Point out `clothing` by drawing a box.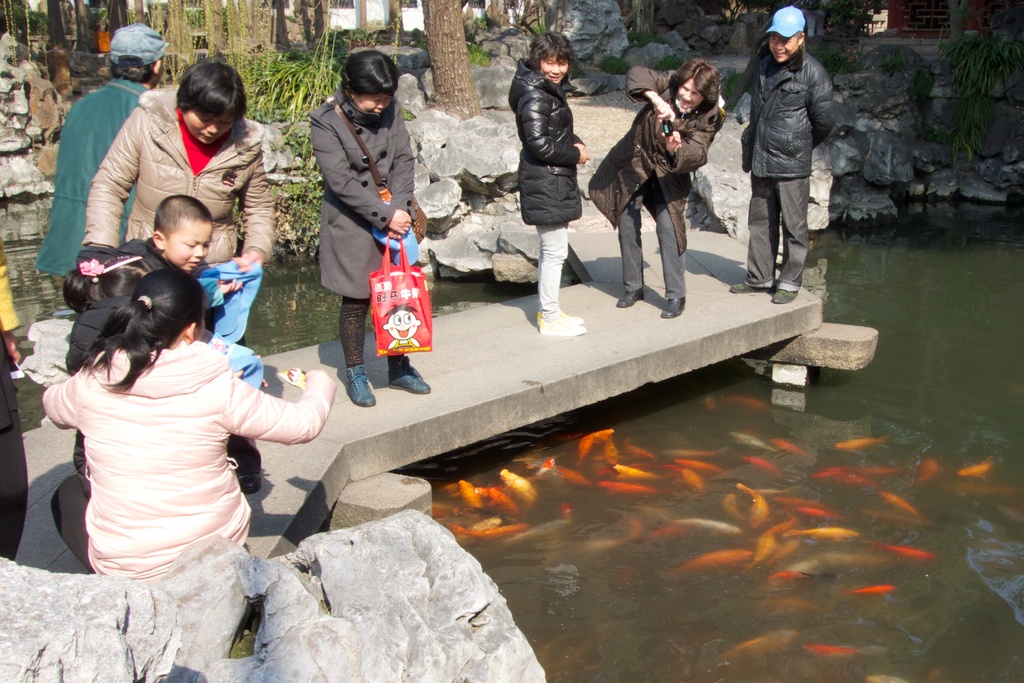
{"x1": 588, "y1": 65, "x2": 726, "y2": 304}.
